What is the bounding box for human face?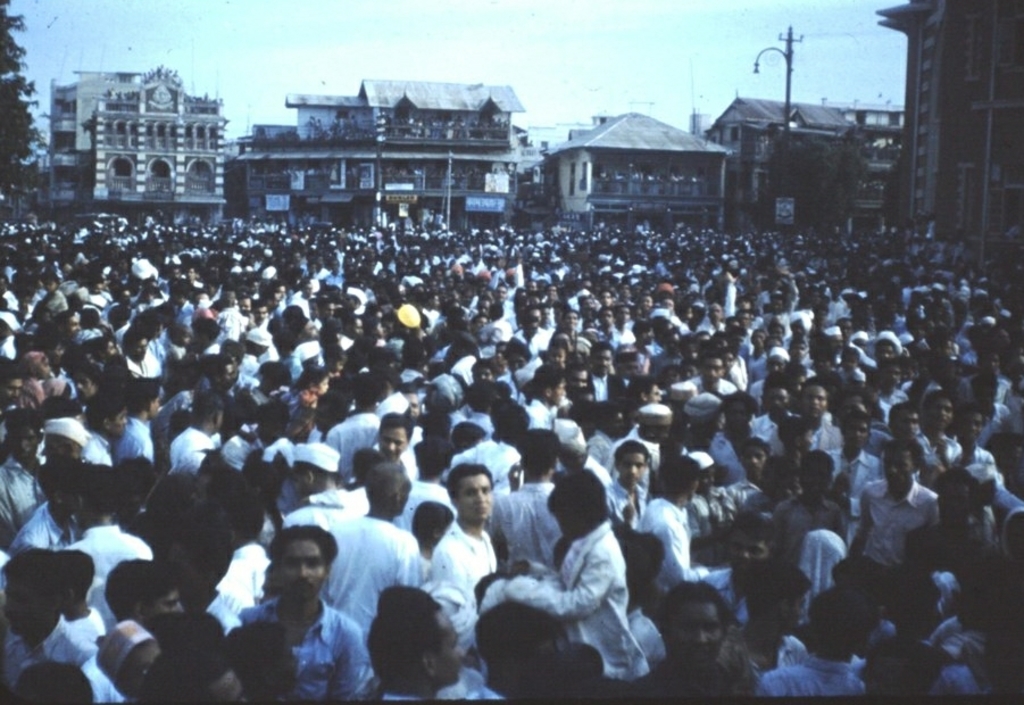
673 592 729 669.
